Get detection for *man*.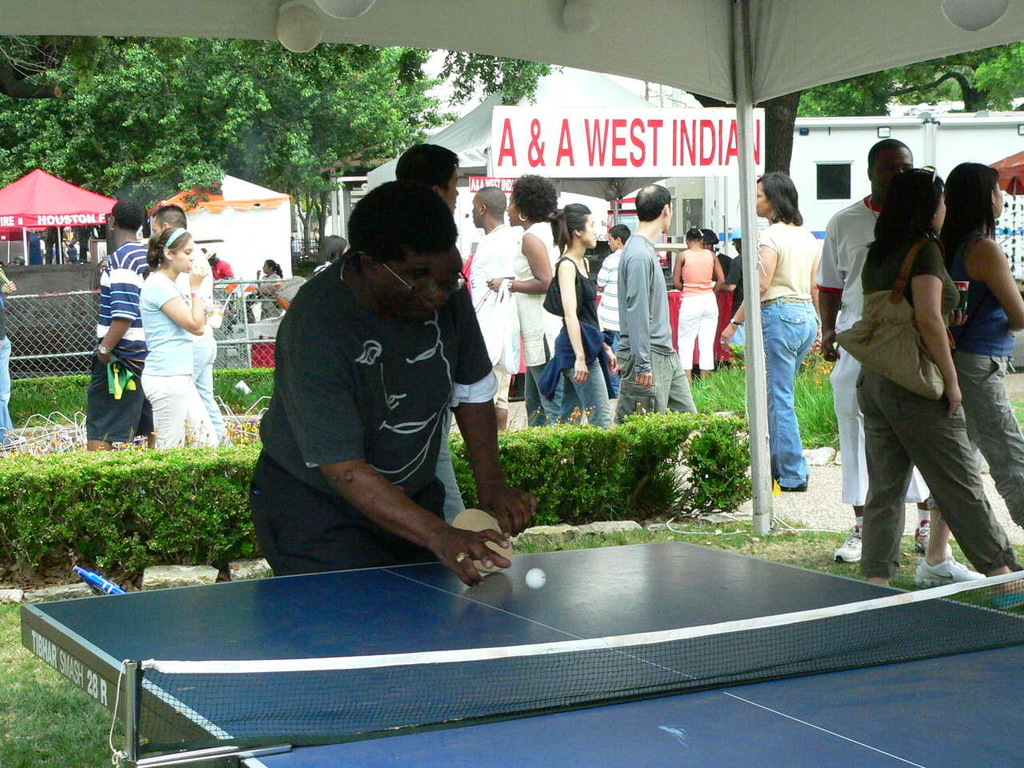
Detection: x1=811, y1=132, x2=949, y2=570.
